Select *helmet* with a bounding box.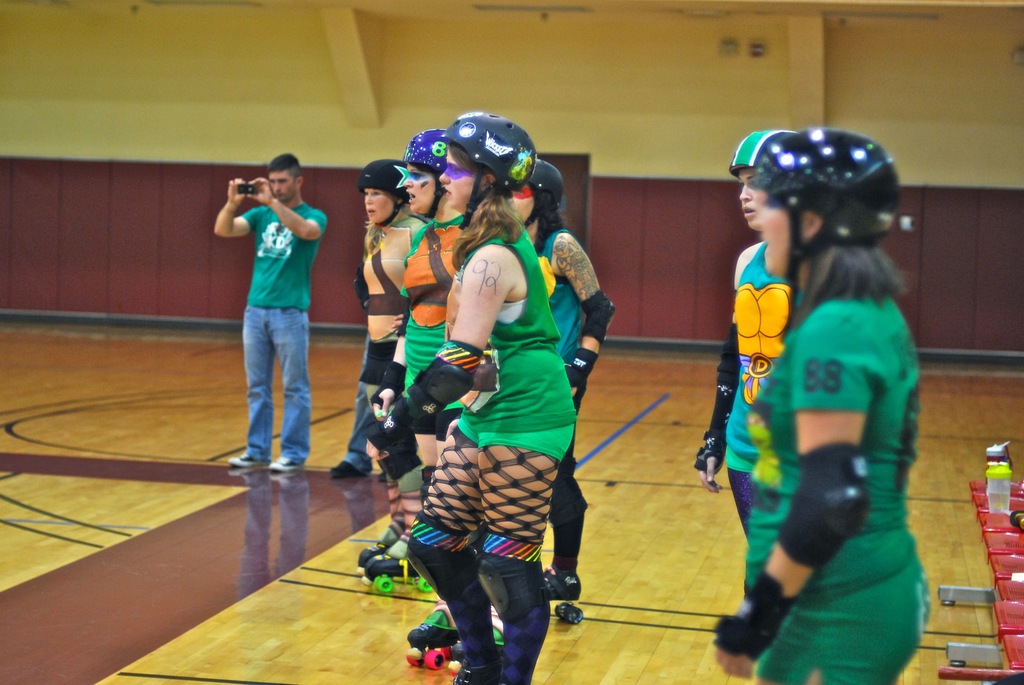
<region>727, 129, 796, 172</region>.
